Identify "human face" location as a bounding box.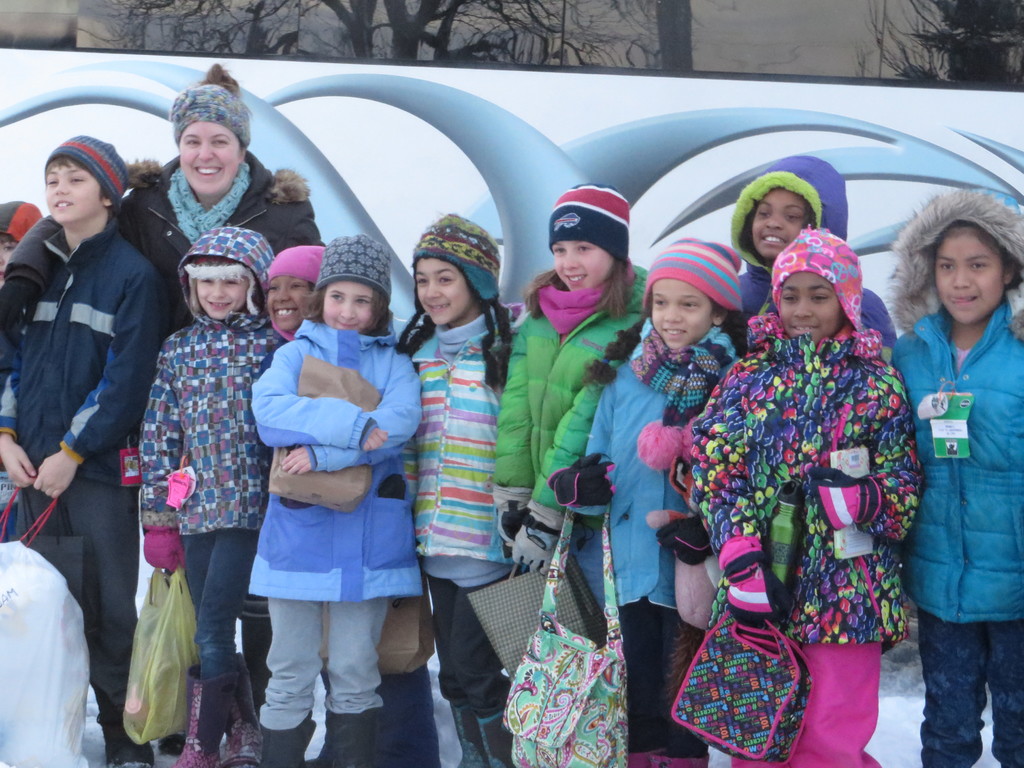
x1=776 y1=276 x2=840 y2=340.
